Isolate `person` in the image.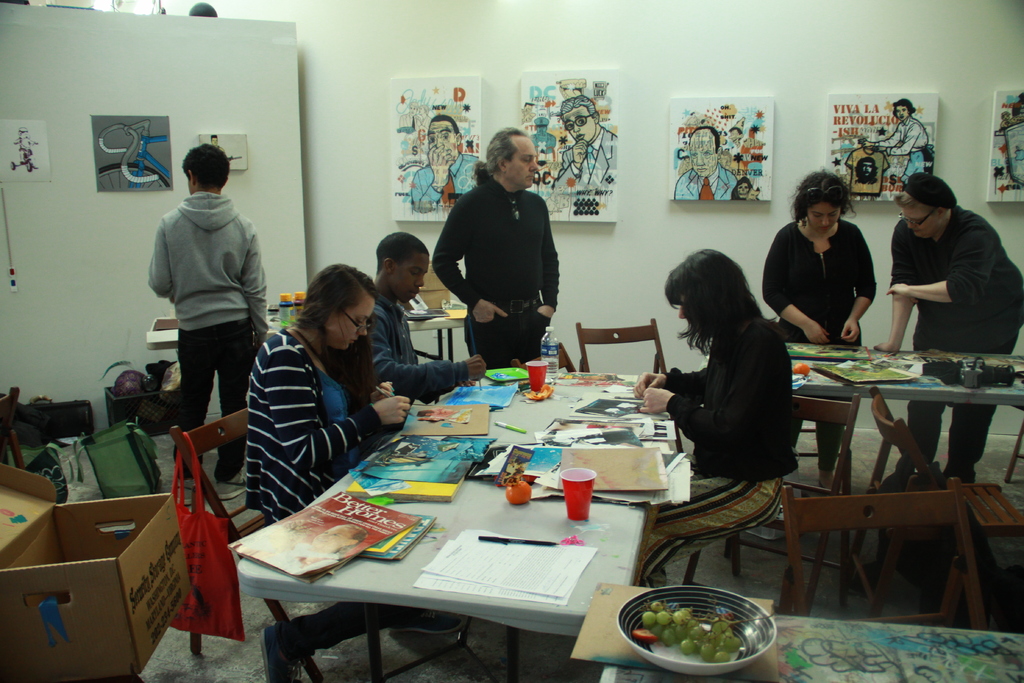
Isolated region: pyautogui.locateOnScreen(655, 231, 806, 520).
